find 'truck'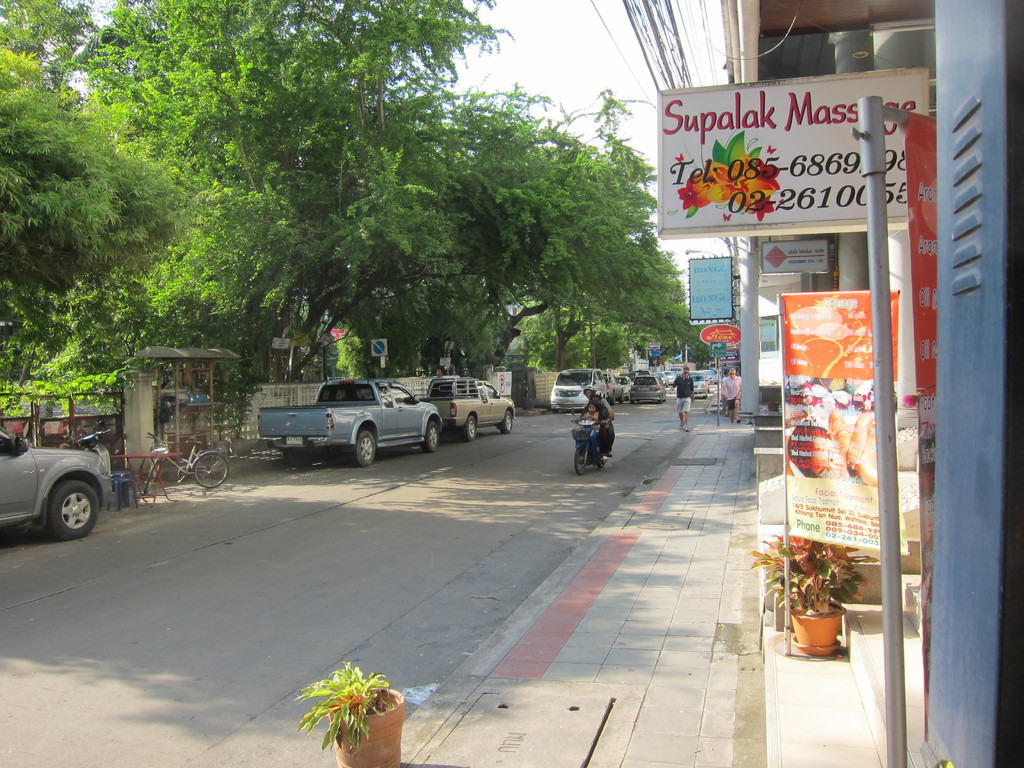
<region>257, 371, 440, 471</region>
